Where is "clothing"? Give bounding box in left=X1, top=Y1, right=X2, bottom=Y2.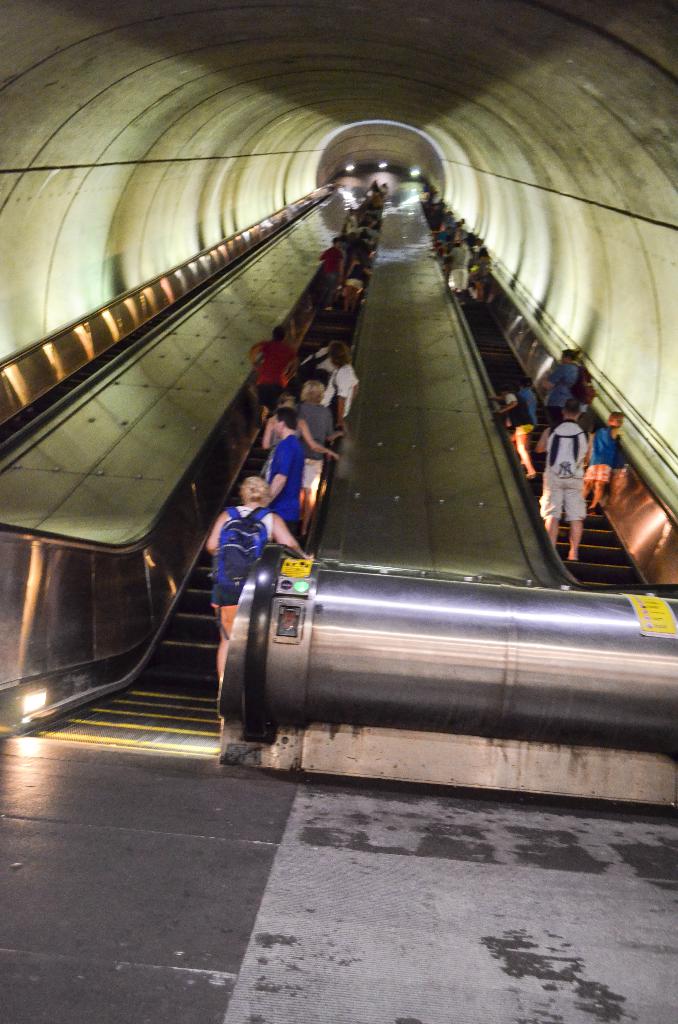
left=262, top=431, right=304, bottom=525.
